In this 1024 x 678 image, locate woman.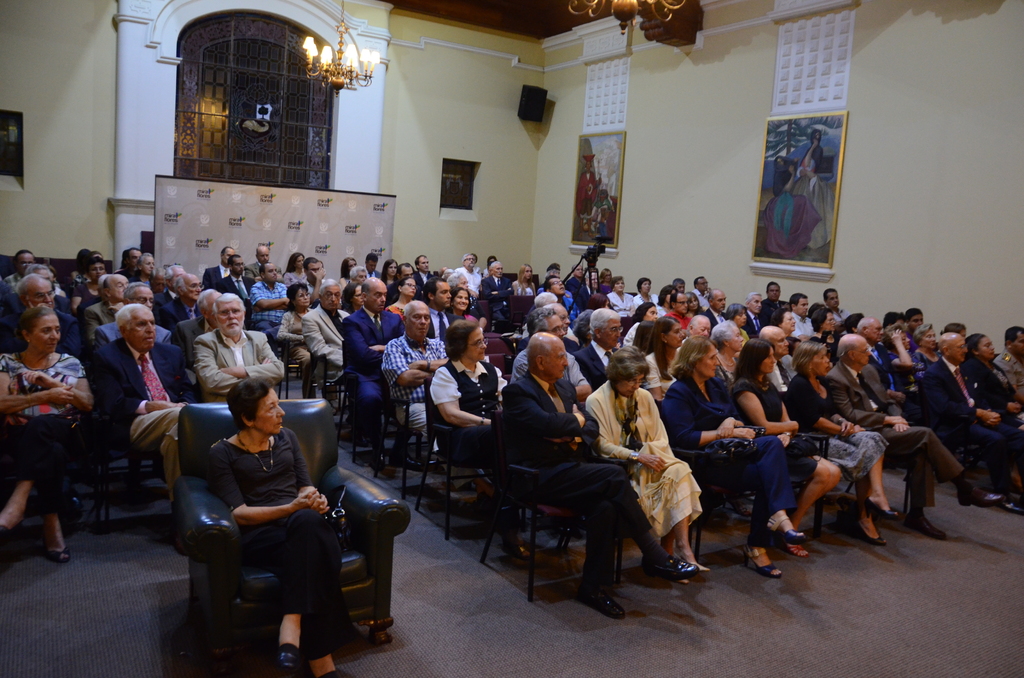
Bounding box: {"left": 130, "top": 250, "right": 156, "bottom": 291}.
